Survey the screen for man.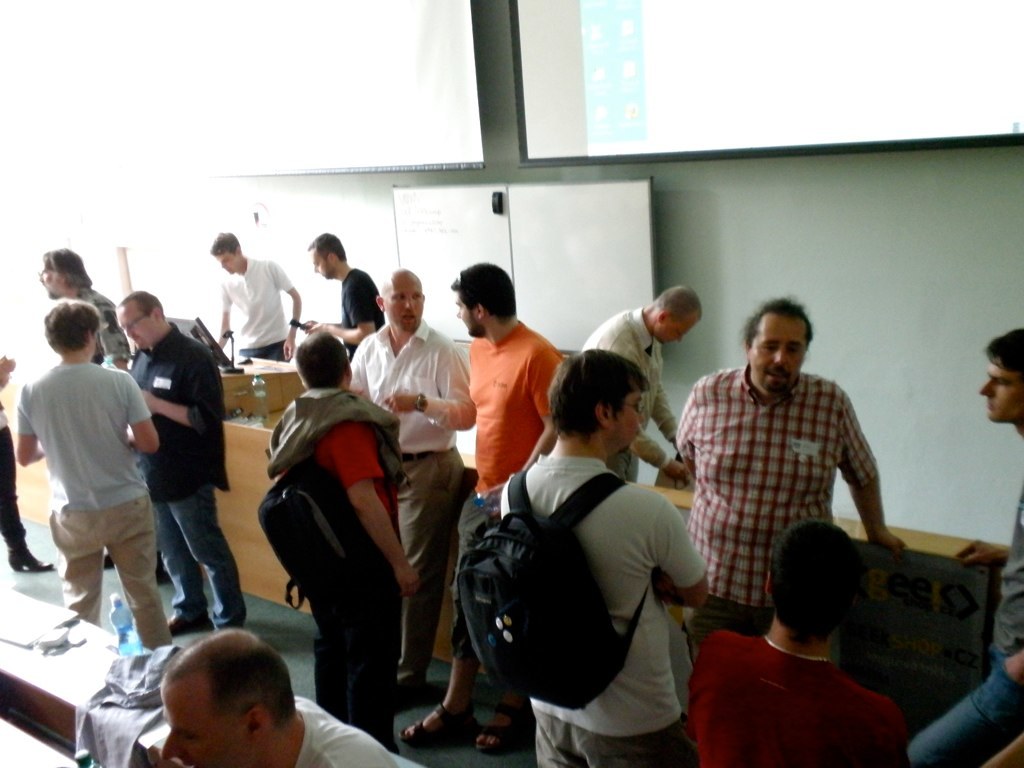
Survey found: [x1=907, y1=324, x2=1023, y2=767].
